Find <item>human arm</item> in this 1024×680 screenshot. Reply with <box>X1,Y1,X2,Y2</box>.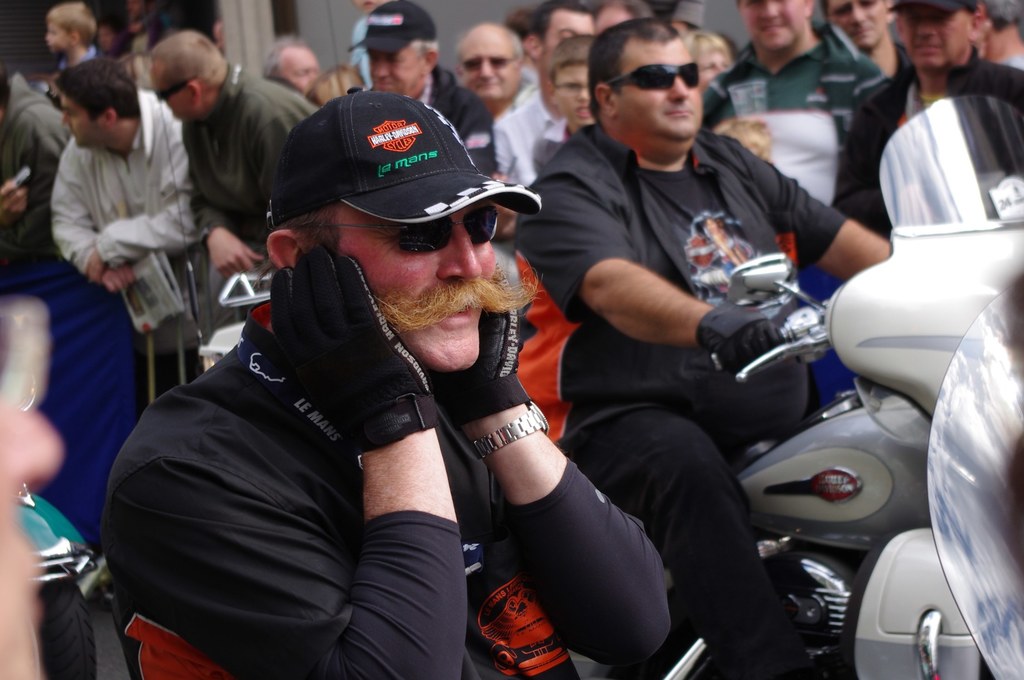
<box>448,348,682,637</box>.
